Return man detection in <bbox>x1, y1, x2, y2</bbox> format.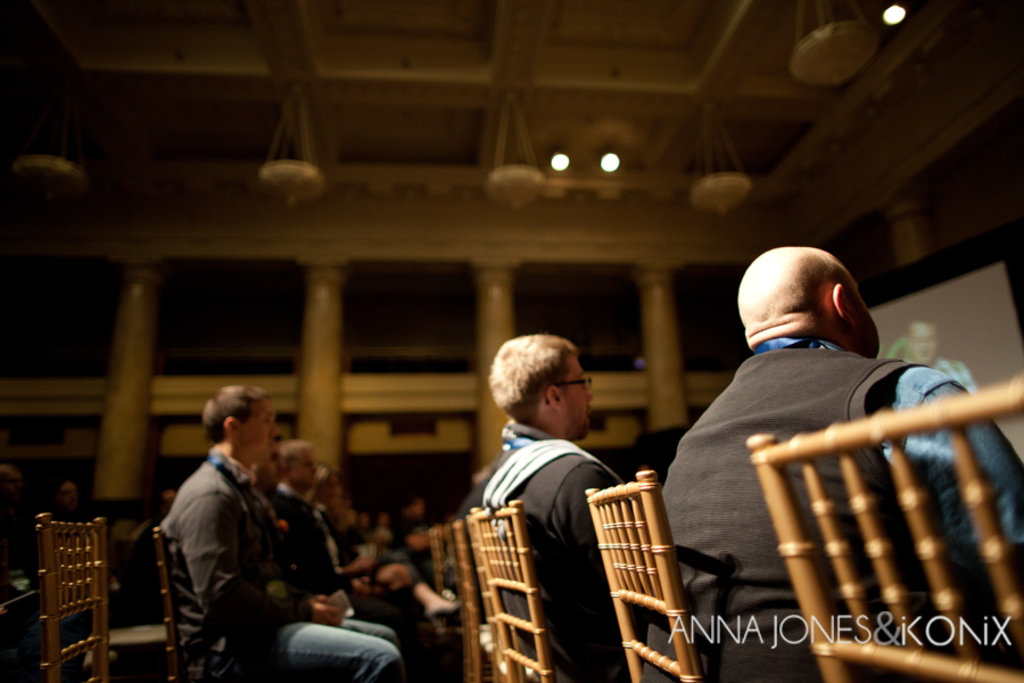
<bbox>436, 321, 664, 644</bbox>.
